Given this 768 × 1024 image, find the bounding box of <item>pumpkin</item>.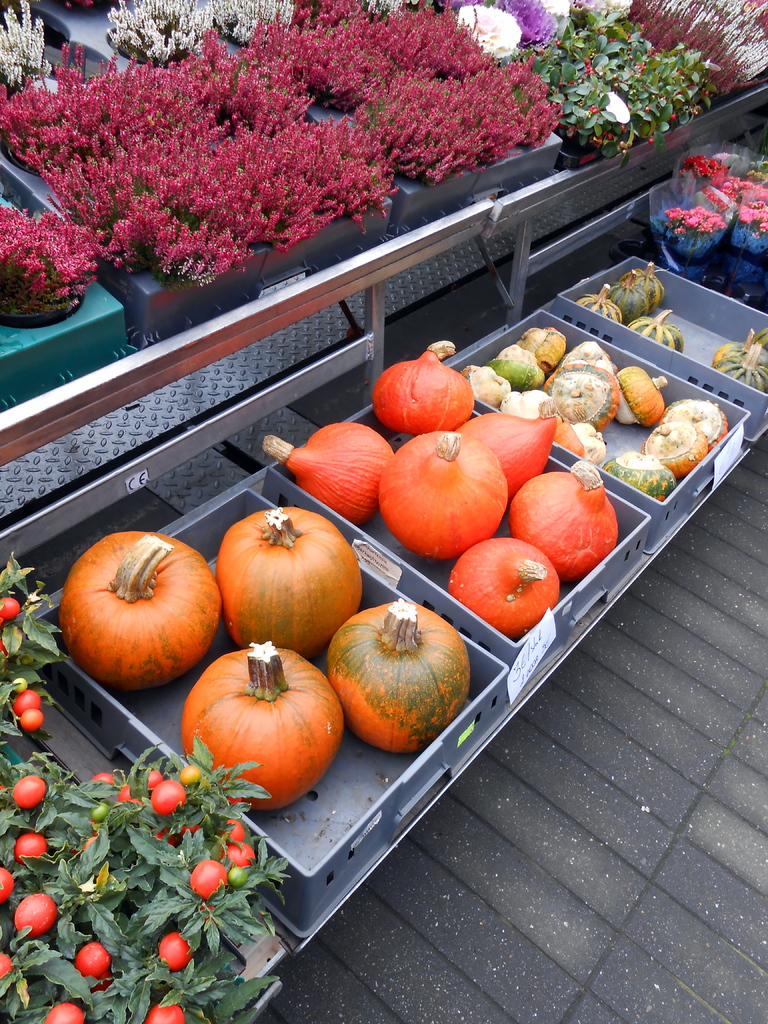
box(386, 424, 510, 561).
